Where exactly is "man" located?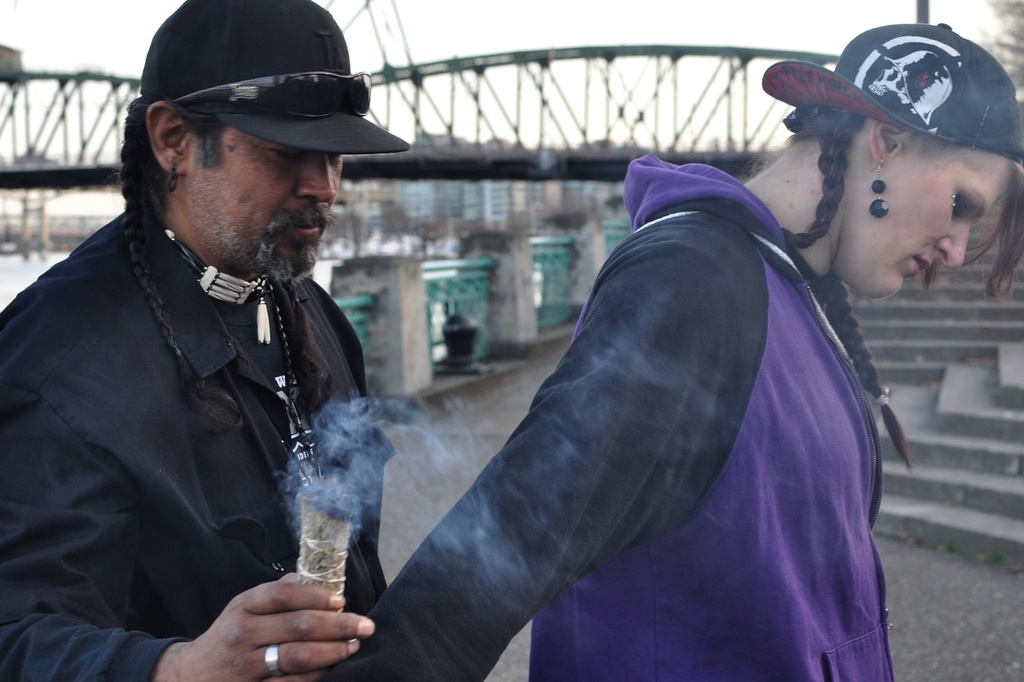
Its bounding box is <box>0,22,438,679</box>.
